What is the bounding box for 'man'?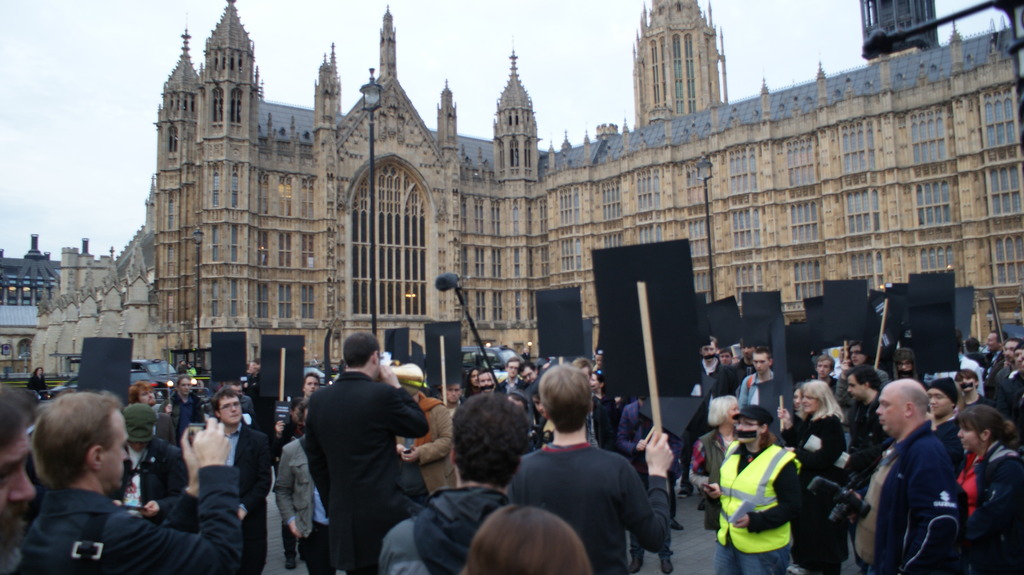
{"left": 740, "top": 339, "right": 757, "bottom": 389}.
